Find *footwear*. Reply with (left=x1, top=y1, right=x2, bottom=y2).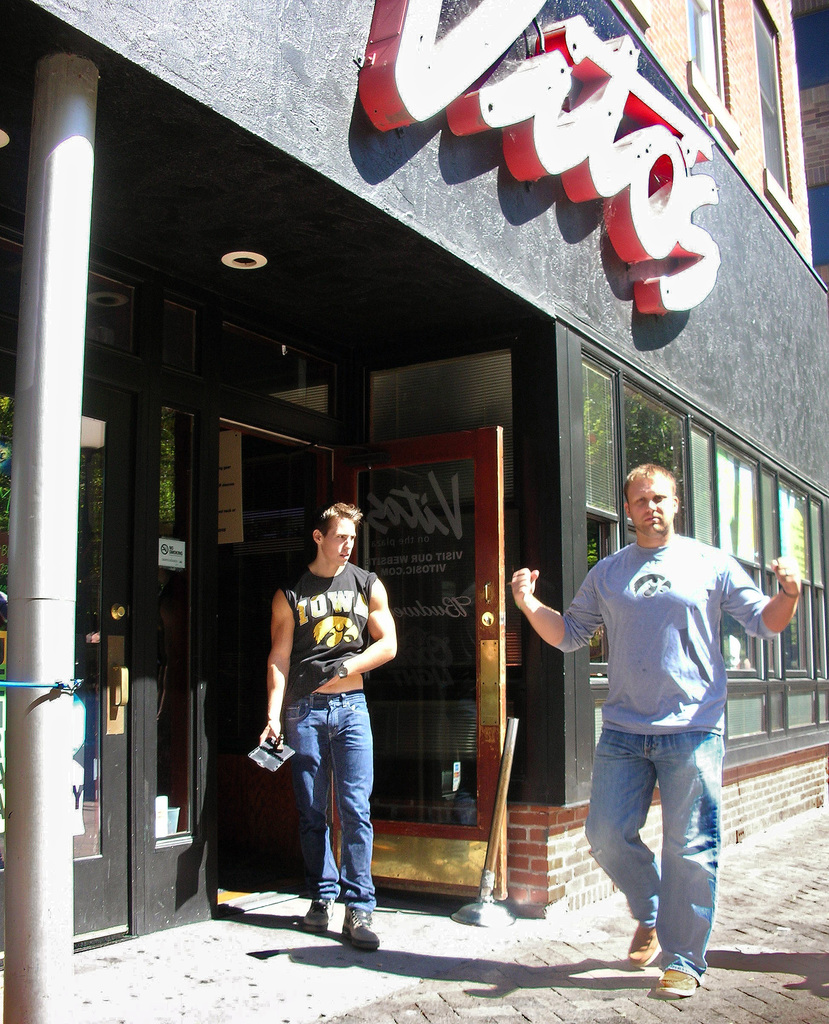
(left=299, top=893, right=330, bottom=933).
